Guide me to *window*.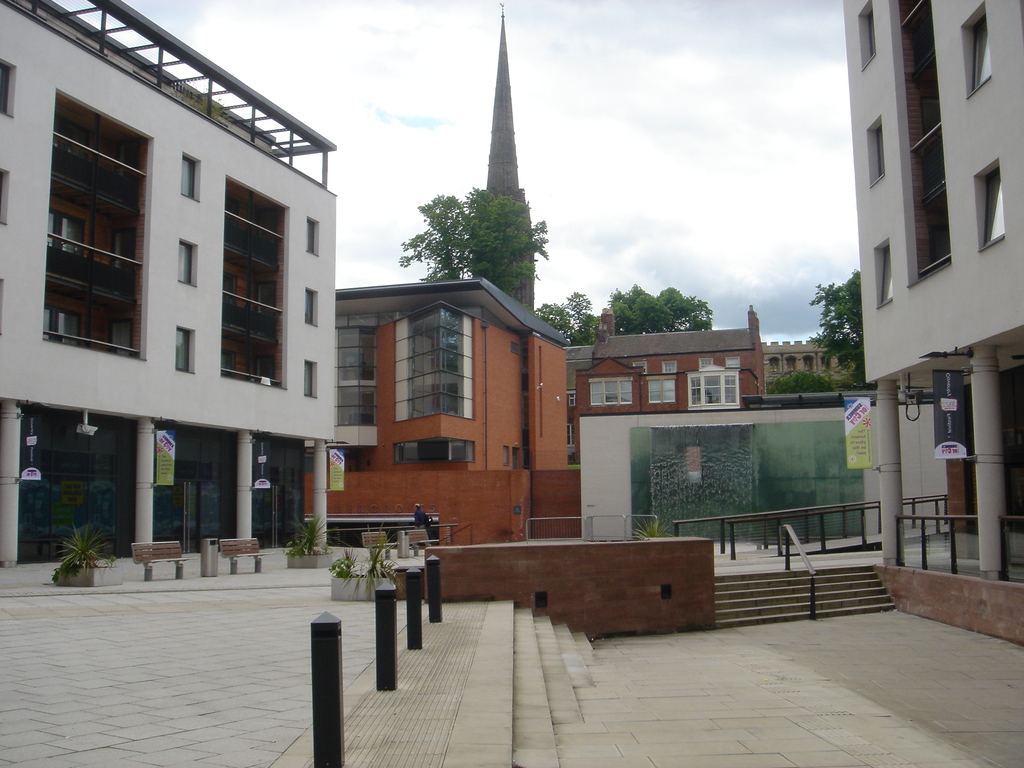
Guidance: [x1=301, y1=358, x2=319, y2=393].
